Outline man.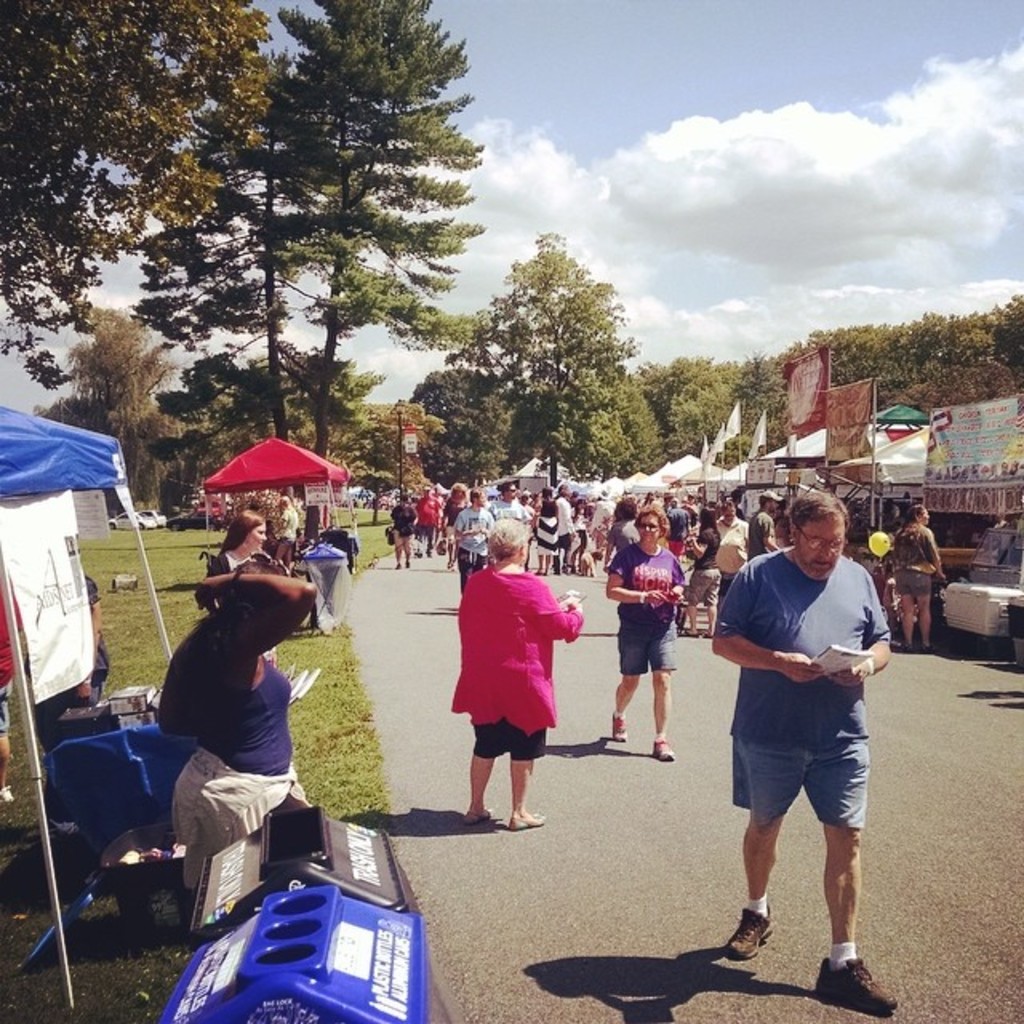
Outline: <bbox>746, 494, 782, 558</bbox>.
